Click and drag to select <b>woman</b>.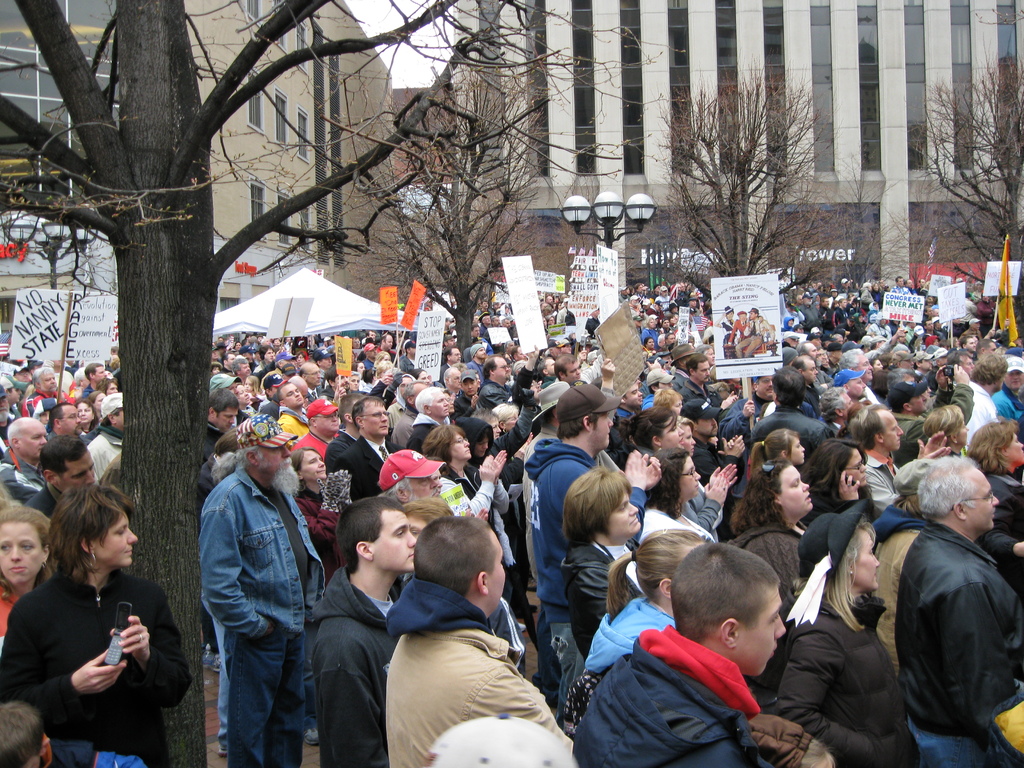
Selection: 476 404 538 487.
